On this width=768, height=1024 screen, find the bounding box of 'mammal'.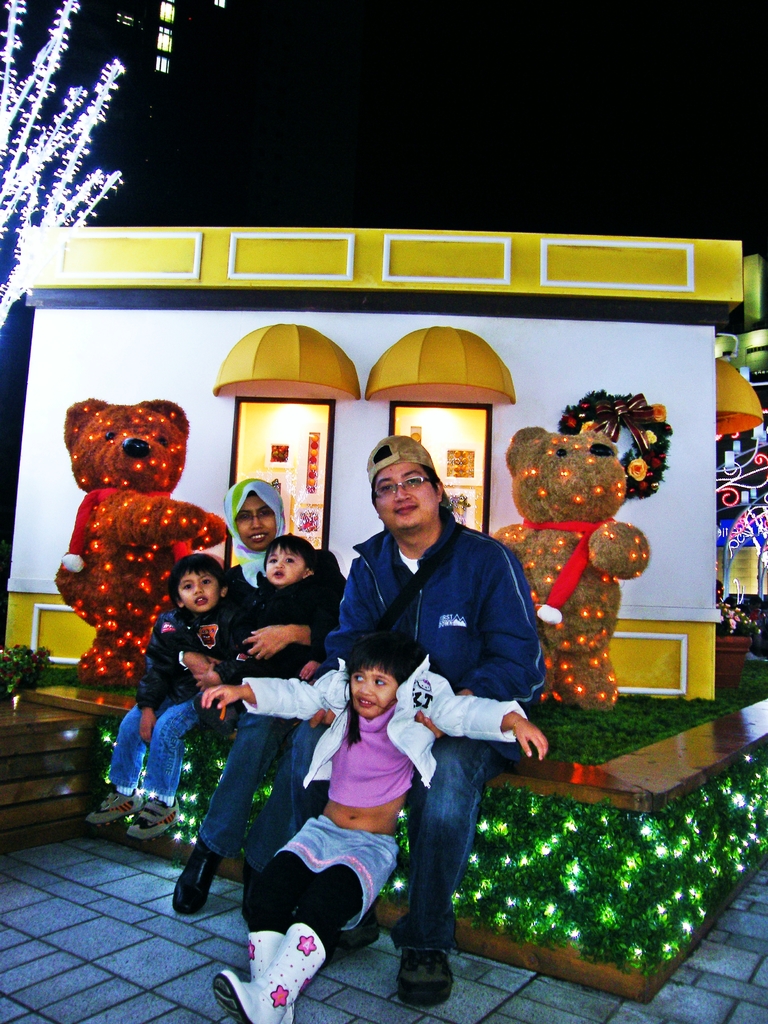
Bounding box: (326, 433, 550, 1007).
